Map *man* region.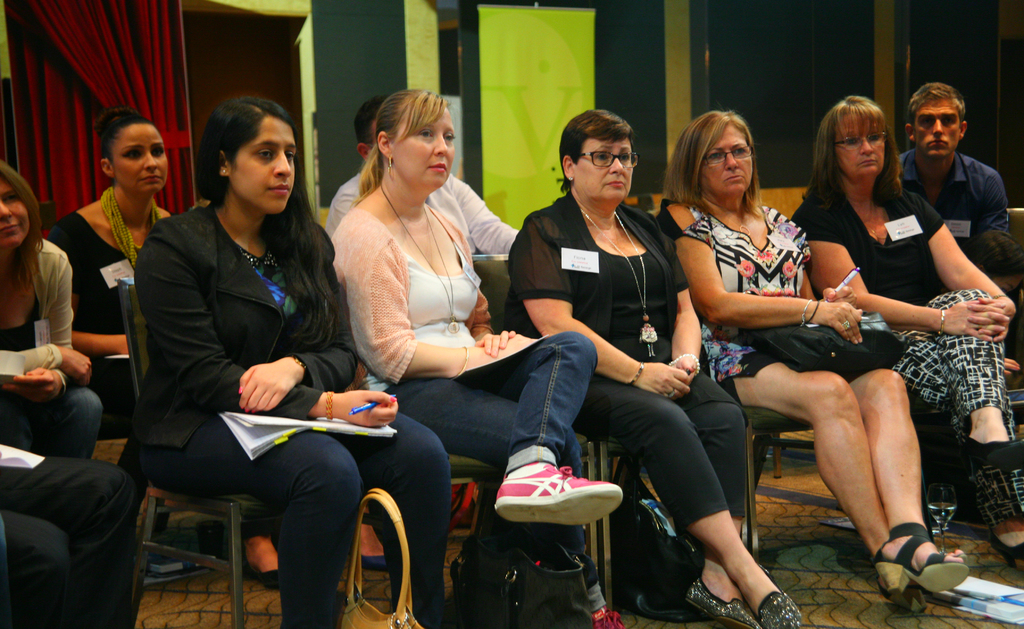
Mapped to detection(890, 84, 1013, 321).
